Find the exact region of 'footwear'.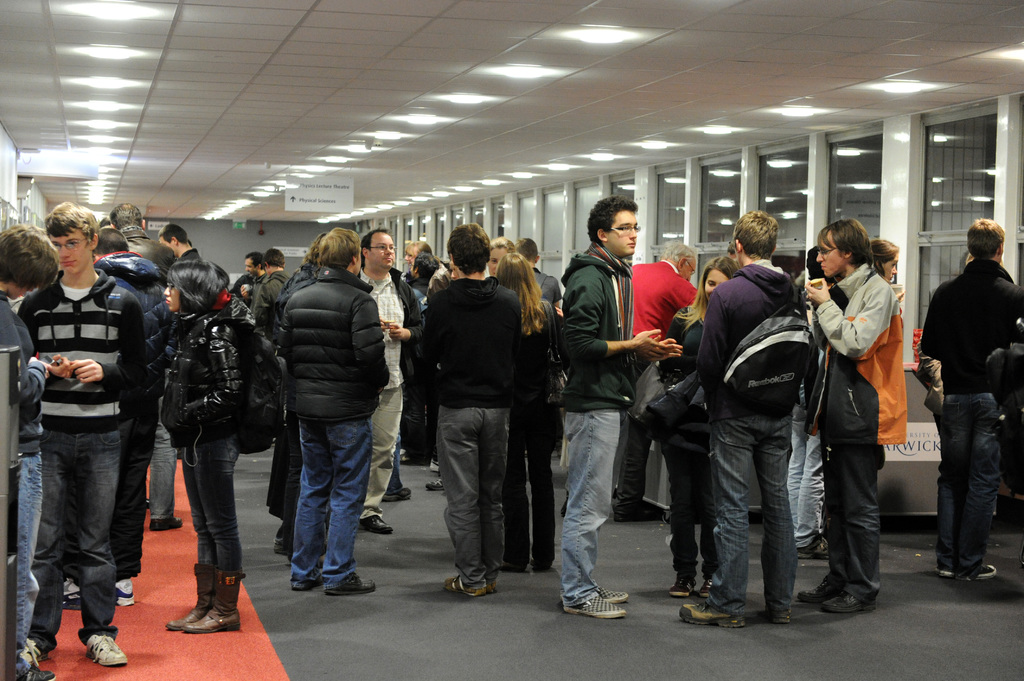
Exact region: bbox=(669, 572, 701, 599).
